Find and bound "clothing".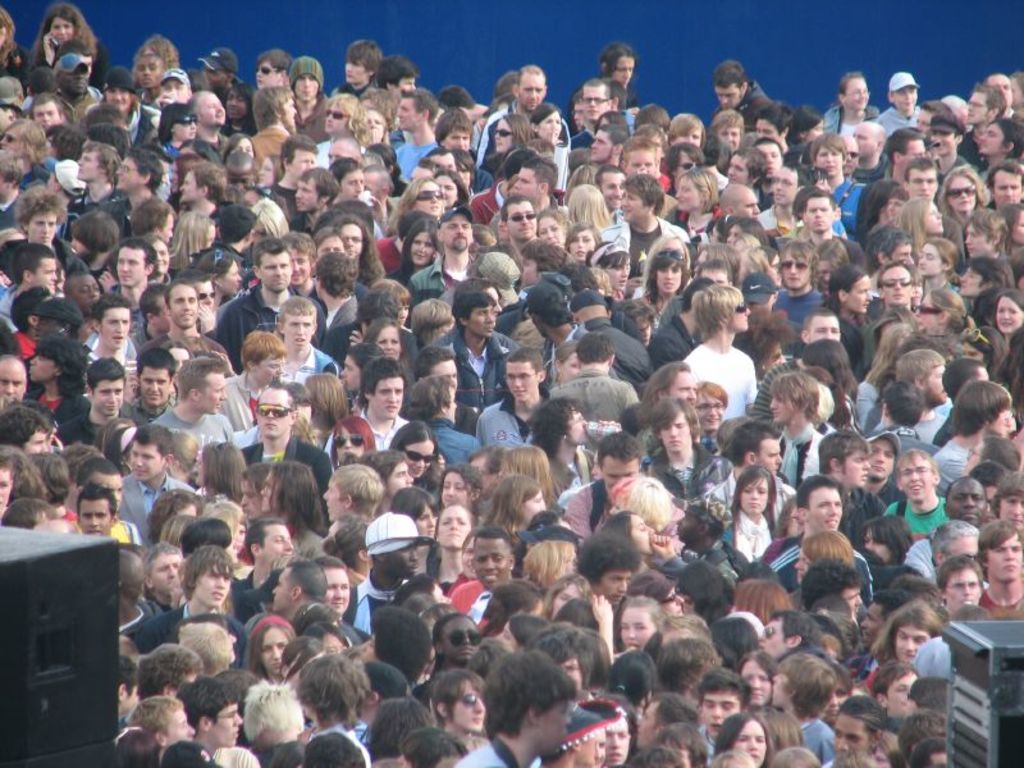
Bound: bbox=(758, 527, 873, 608).
